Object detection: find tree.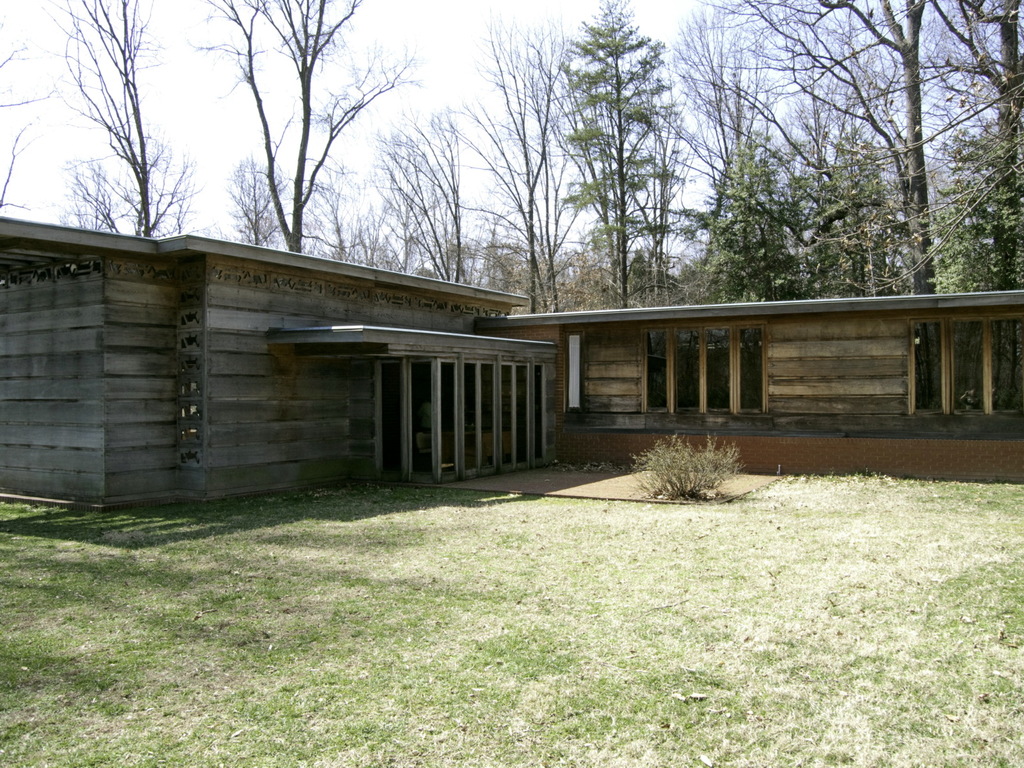
[703,123,793,304].
